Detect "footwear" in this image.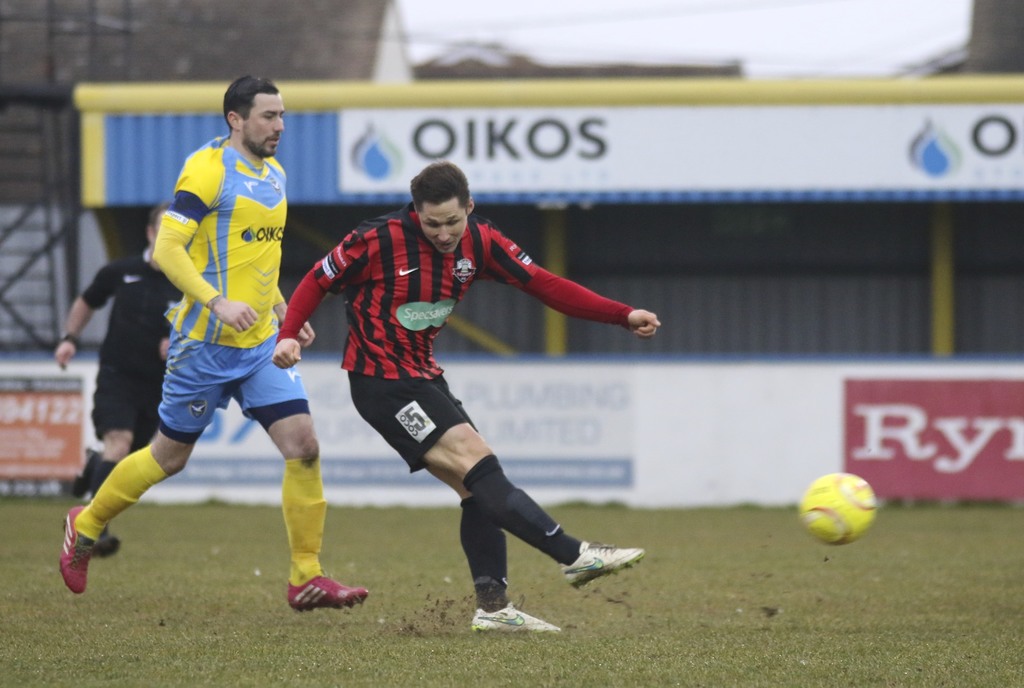
Detection: (x1=470, y1=598, x2=558, y2=631).
